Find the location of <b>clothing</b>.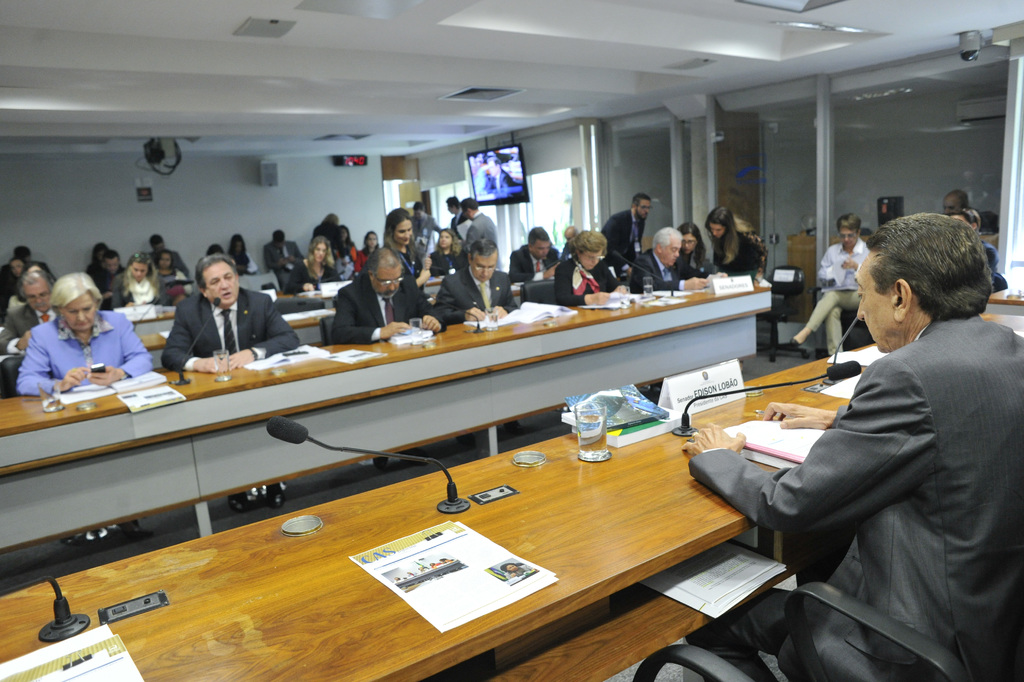
Location: x1=439 y1=260 x2=519 y2=322.
